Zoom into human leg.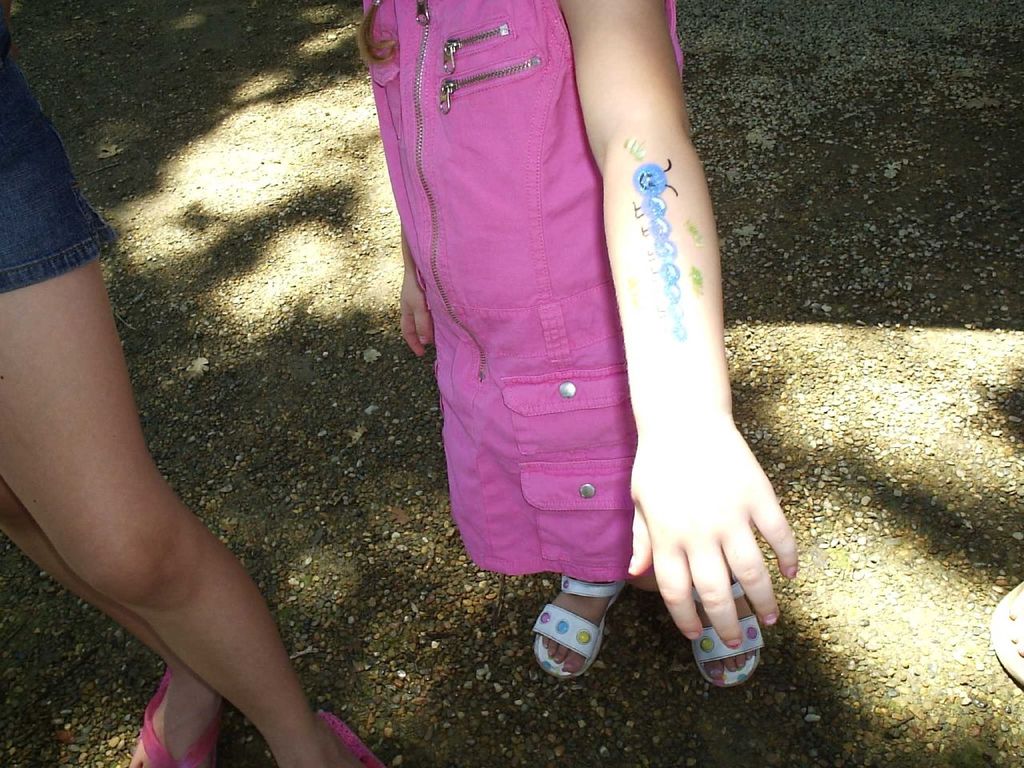
Zoom target: [627, 547, 763, 686].
